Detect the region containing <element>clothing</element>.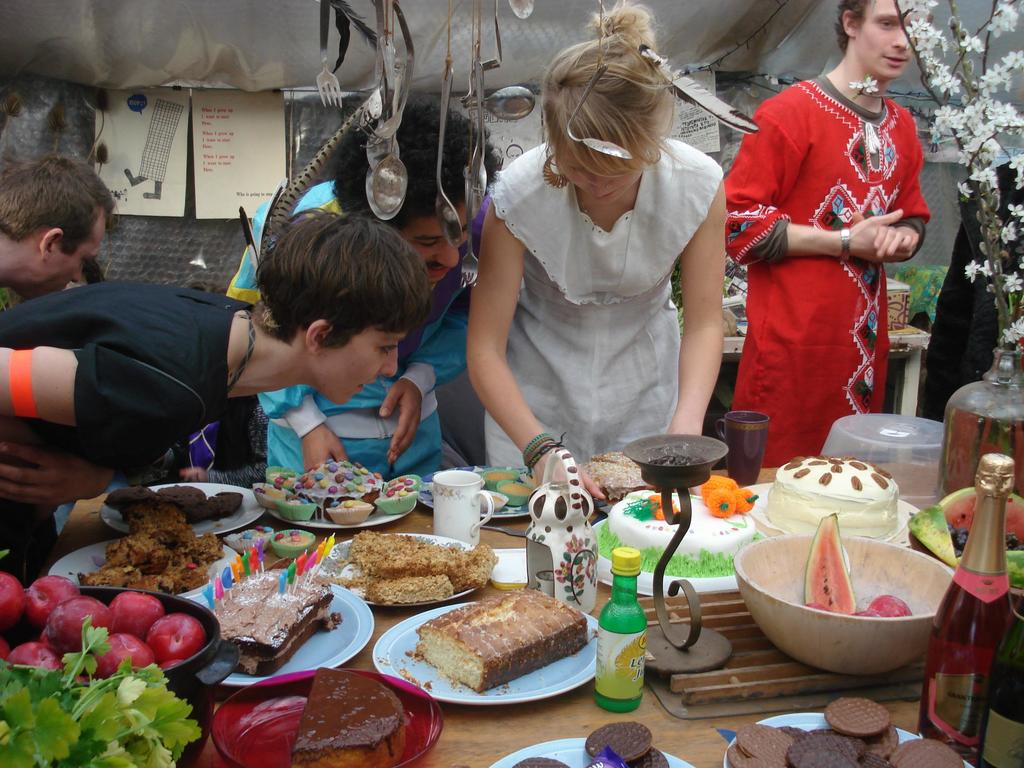
Rect(484, 131, 724, 474).
